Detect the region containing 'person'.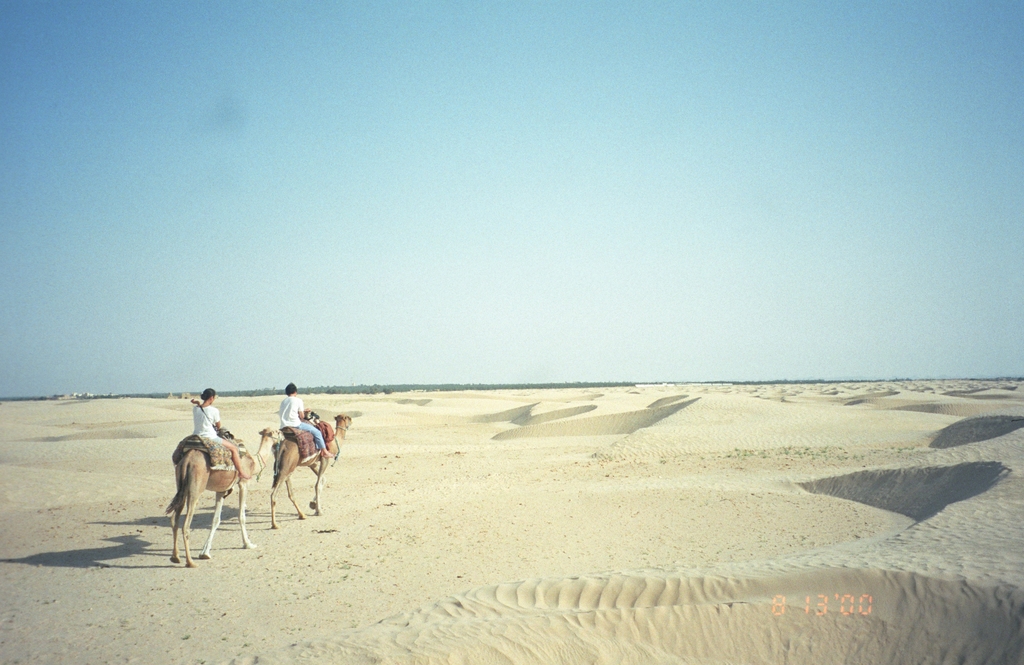
left=189, top=386, right=243, bottom=480.
